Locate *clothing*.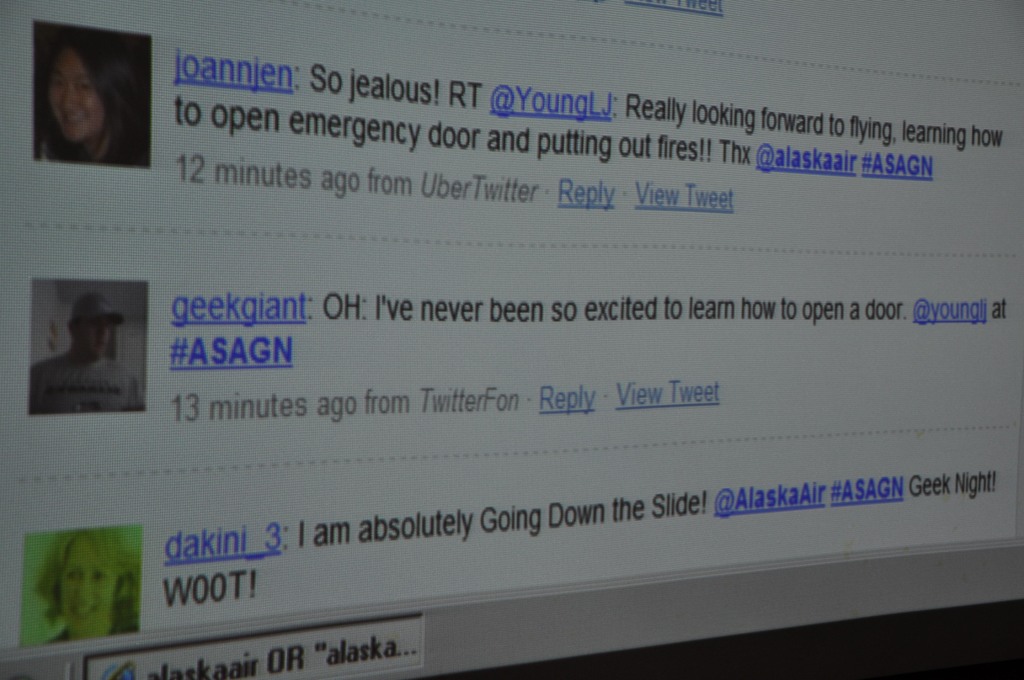
Bounding box: crop(27, 344, 143, 412).
